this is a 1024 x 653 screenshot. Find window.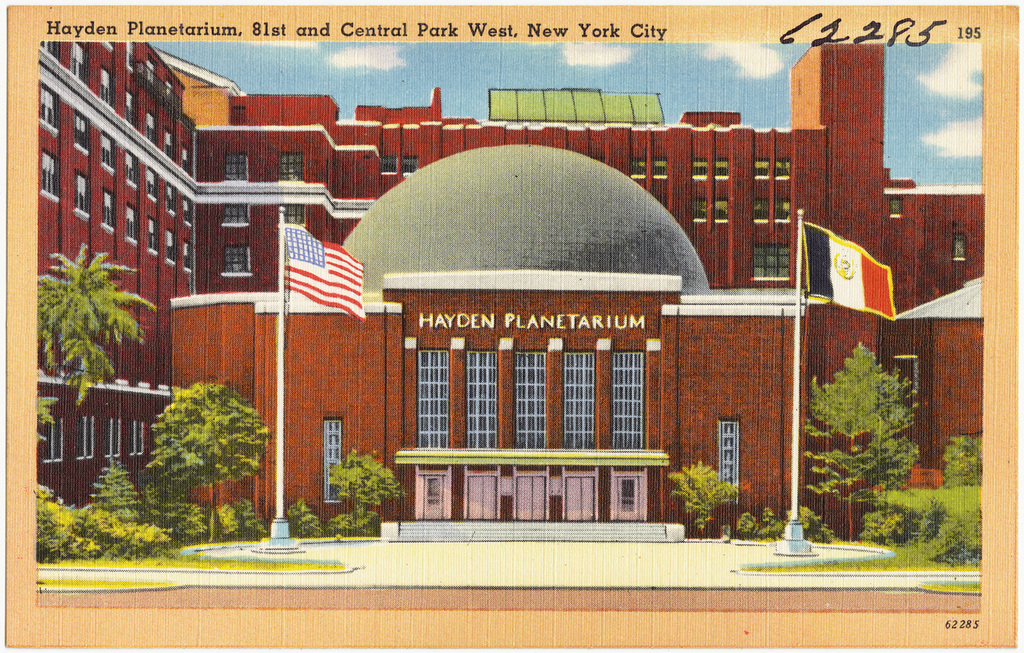
Bounding box: rect(221, 203, 252, 229).
